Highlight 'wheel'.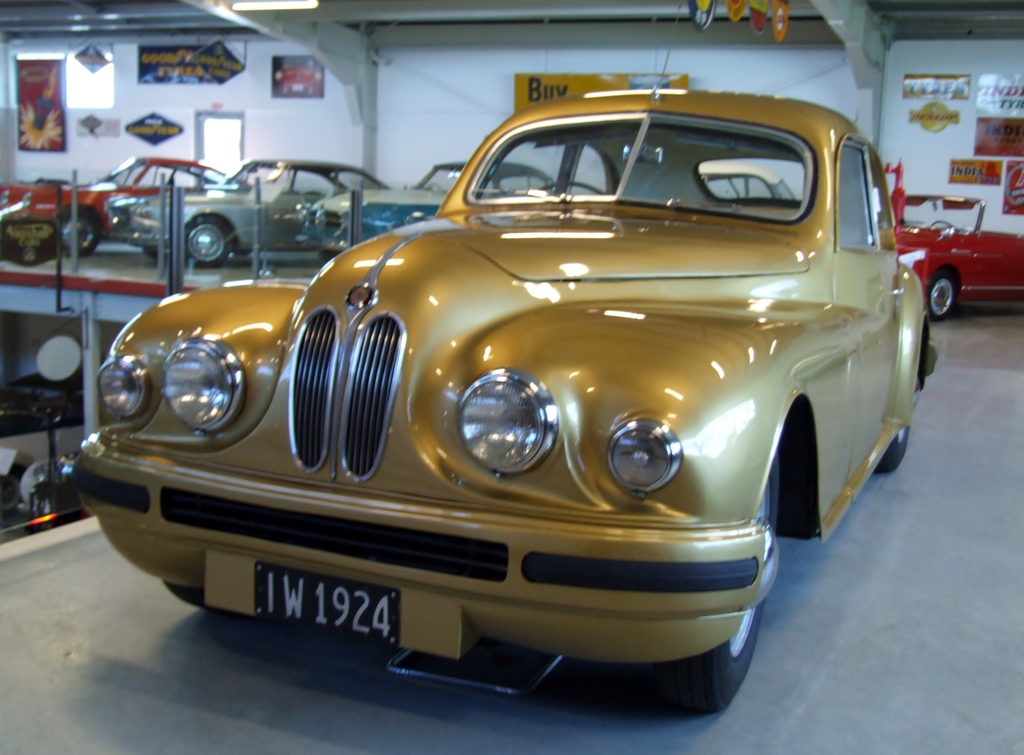
Highlighted region: [927,272,955,320].
